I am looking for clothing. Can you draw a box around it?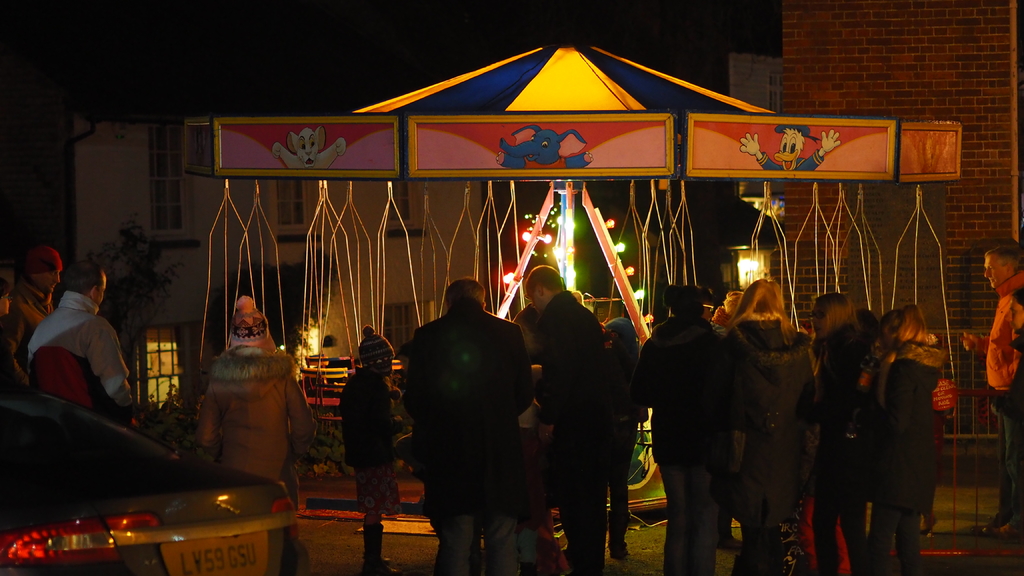
Sure, the bounding box is (x1=189, y1=341, x2=314, y2=491).
